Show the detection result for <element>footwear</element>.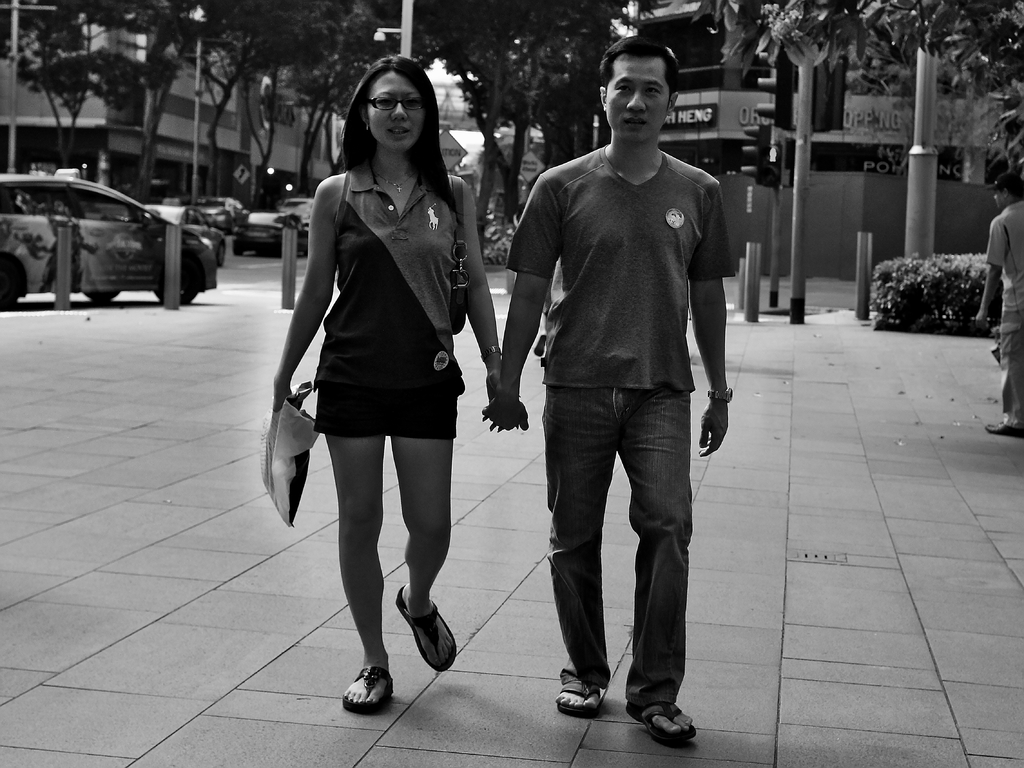
(x1=394, y1=588, x2=463, y2=678).
